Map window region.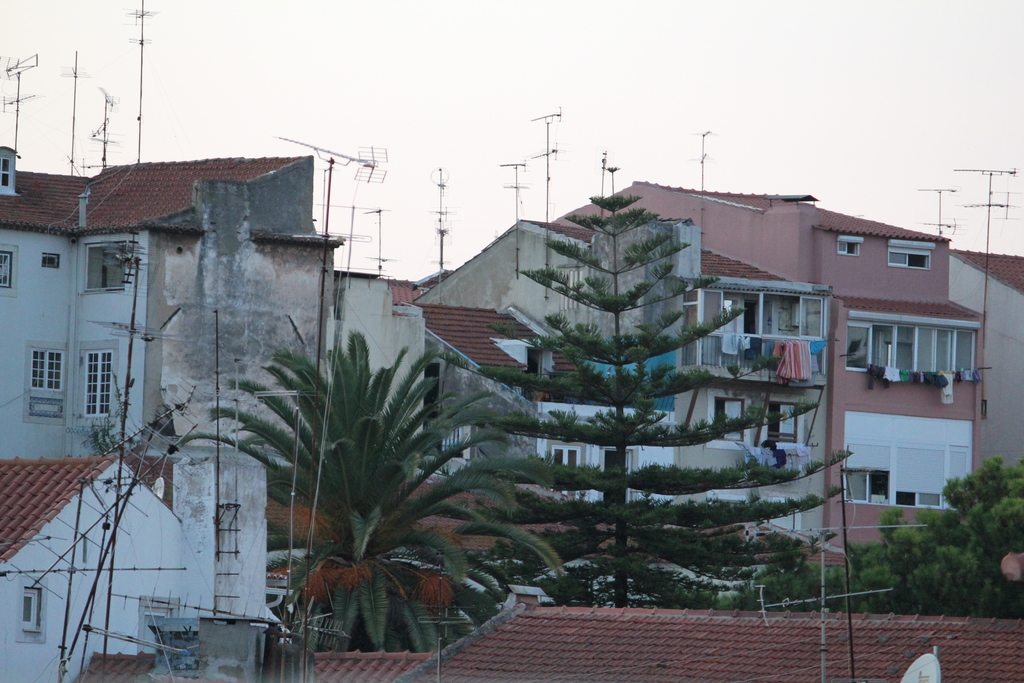
Mapped to [38, 253, 65, 268].
